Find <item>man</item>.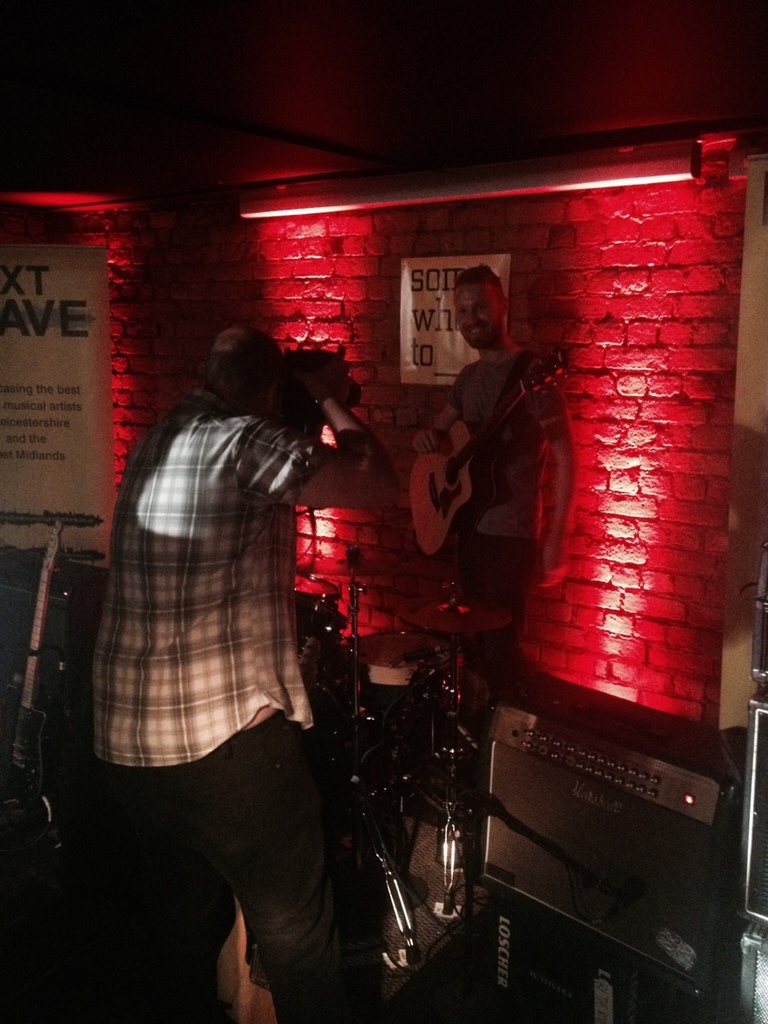
{"x1": 83, "y1": 270, "x2": 379, "y2": 949}.
